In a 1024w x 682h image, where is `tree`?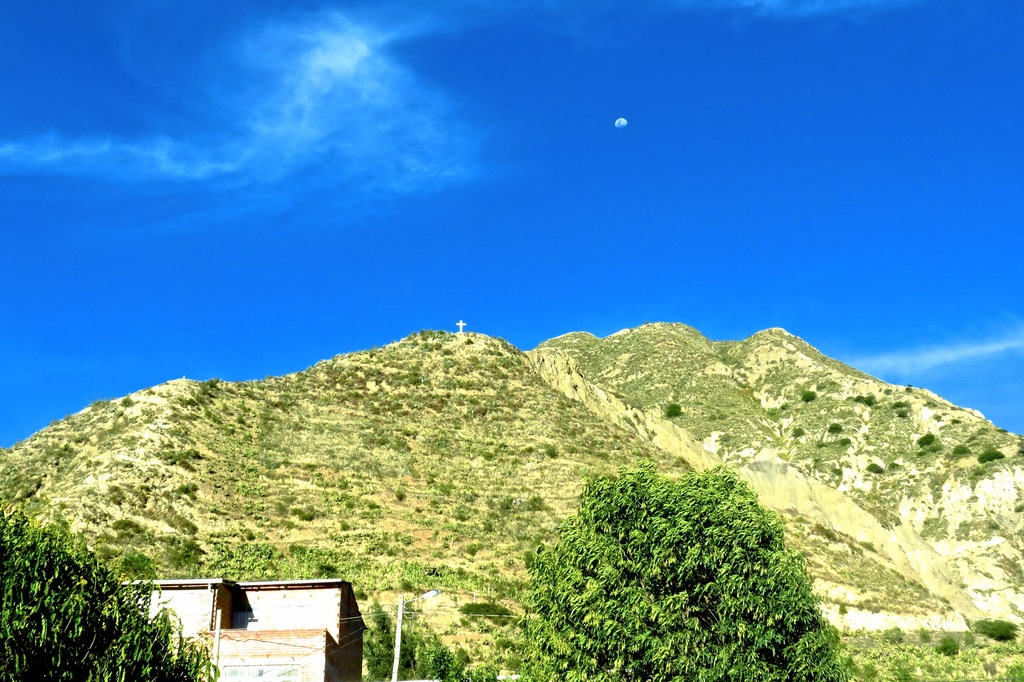
856 392 874 410.
